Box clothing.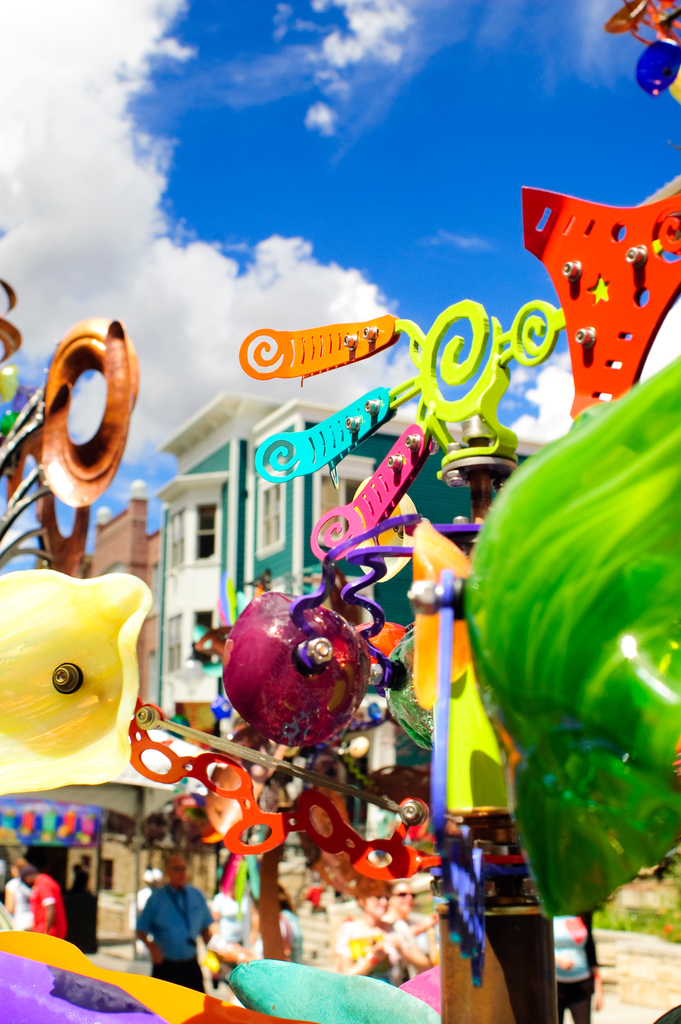
bbox=[6, 872, 37, 932].
